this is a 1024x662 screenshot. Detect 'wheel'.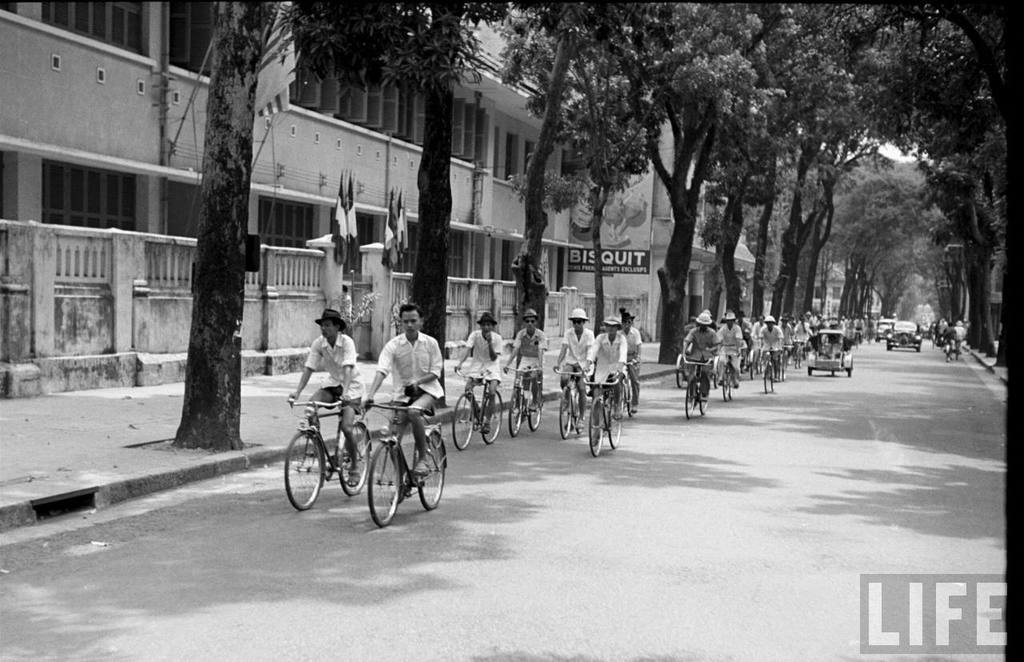
locate(451, 394, 475, 451).
